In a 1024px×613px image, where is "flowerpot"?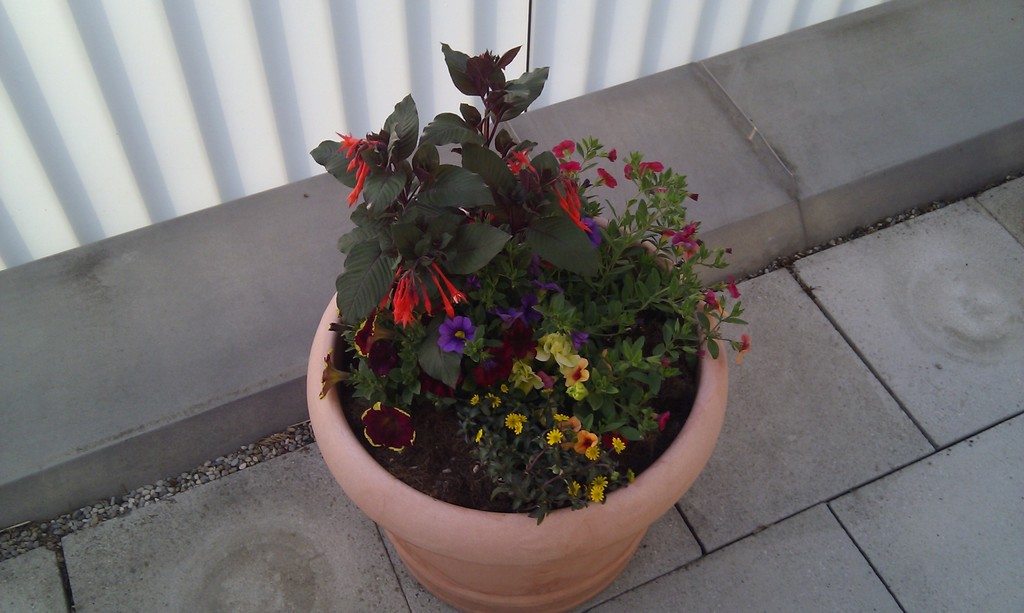
BBox(305, 211, 730, 612).
